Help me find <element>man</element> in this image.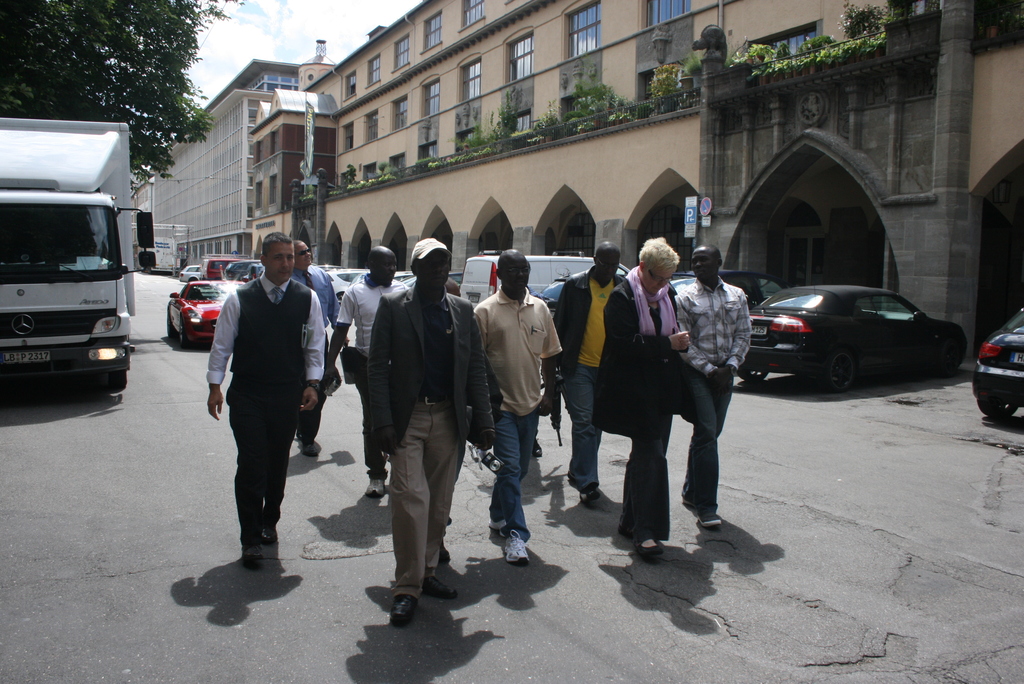
Found it: pyautogui.locateOnScreen(208, 232, 325, 574).
